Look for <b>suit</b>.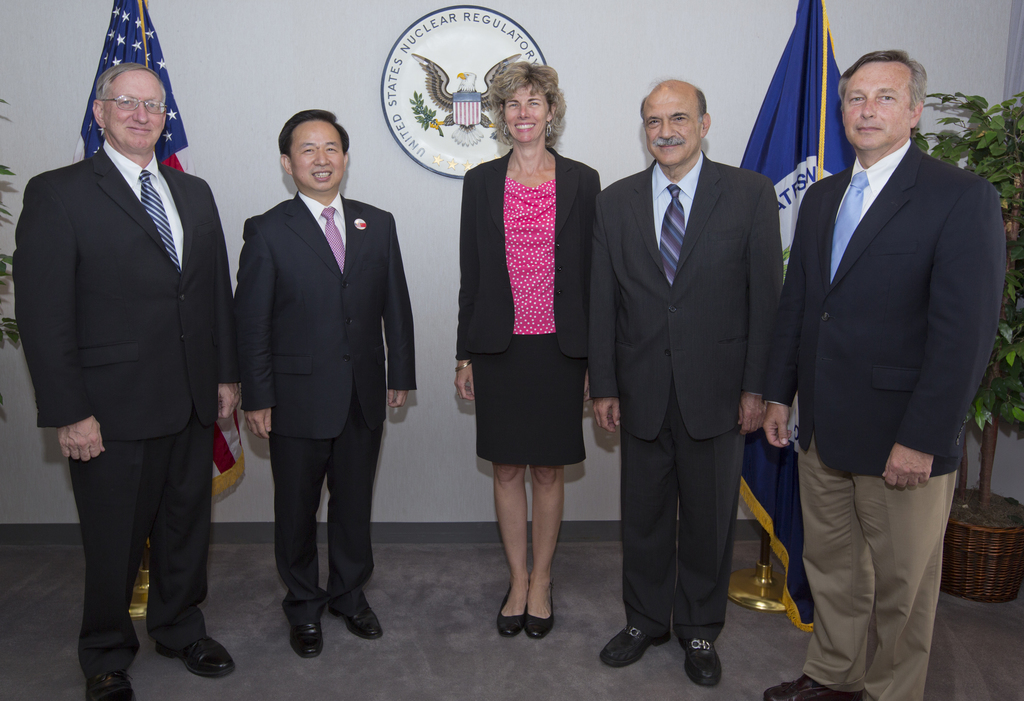
Found: <bbox>603, 67, 784, 673</bbox>.
